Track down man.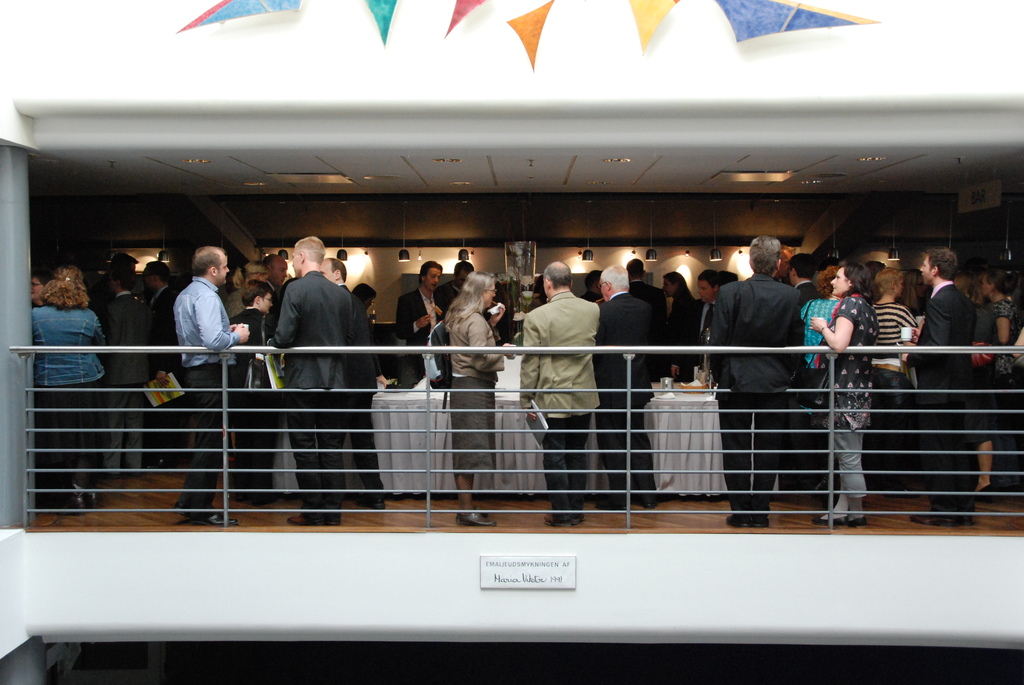
Tracked to box=[132, 258, 181, 392].
